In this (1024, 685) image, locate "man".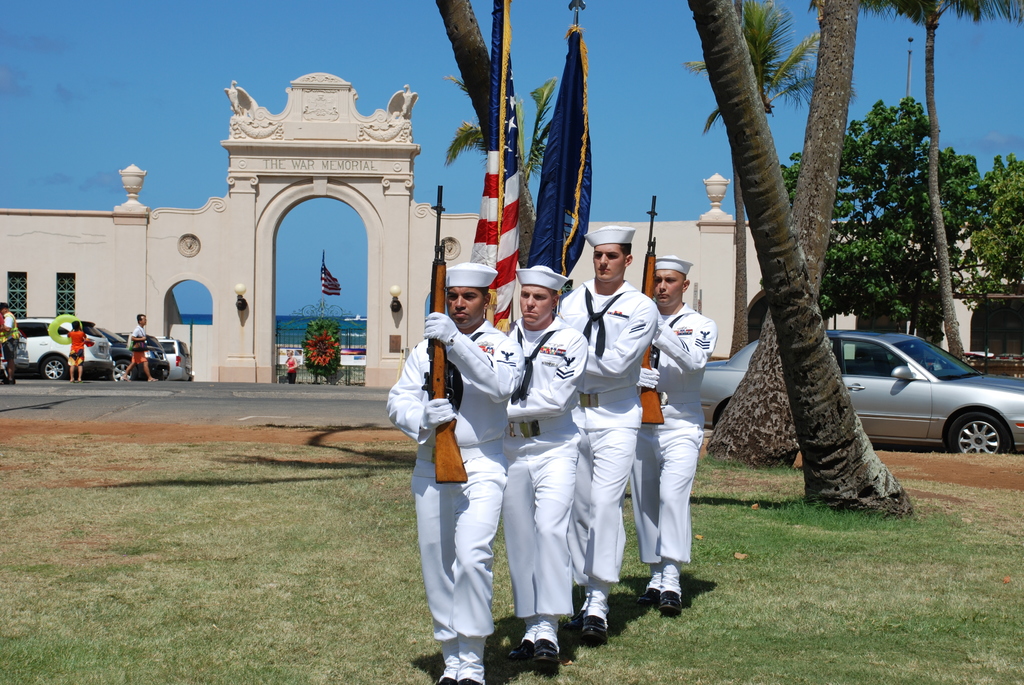
Bounding box: 499:260:593:672.
